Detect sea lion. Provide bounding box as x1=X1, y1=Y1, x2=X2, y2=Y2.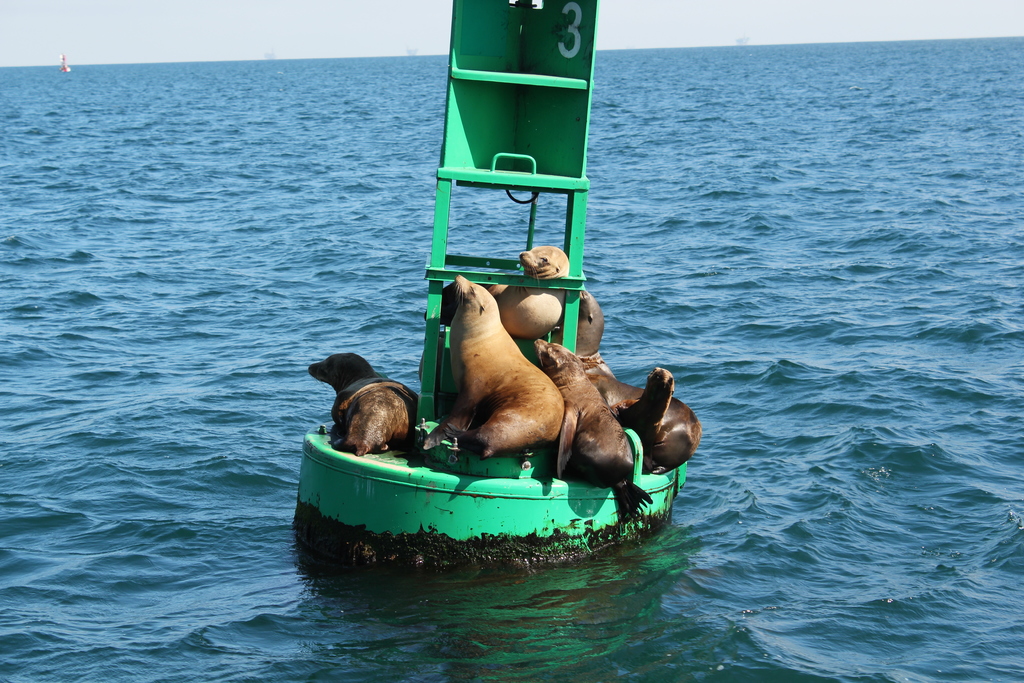
x1=419, y1=273, x2=565, y2=463.
